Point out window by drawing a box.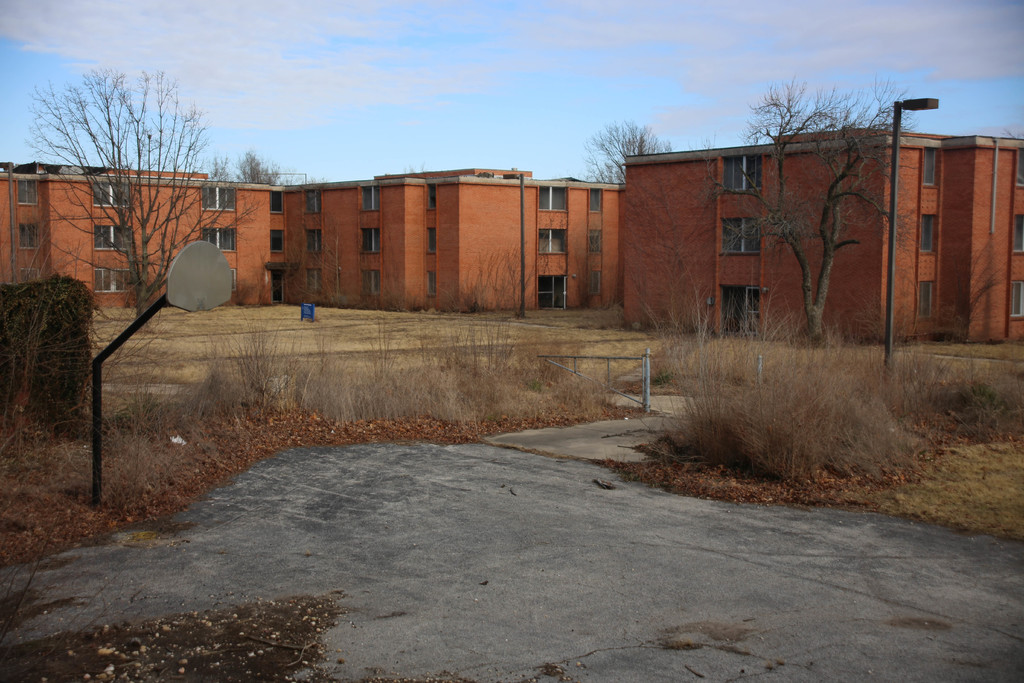
(x1=93, y1=267, x2=134, y2=290).
